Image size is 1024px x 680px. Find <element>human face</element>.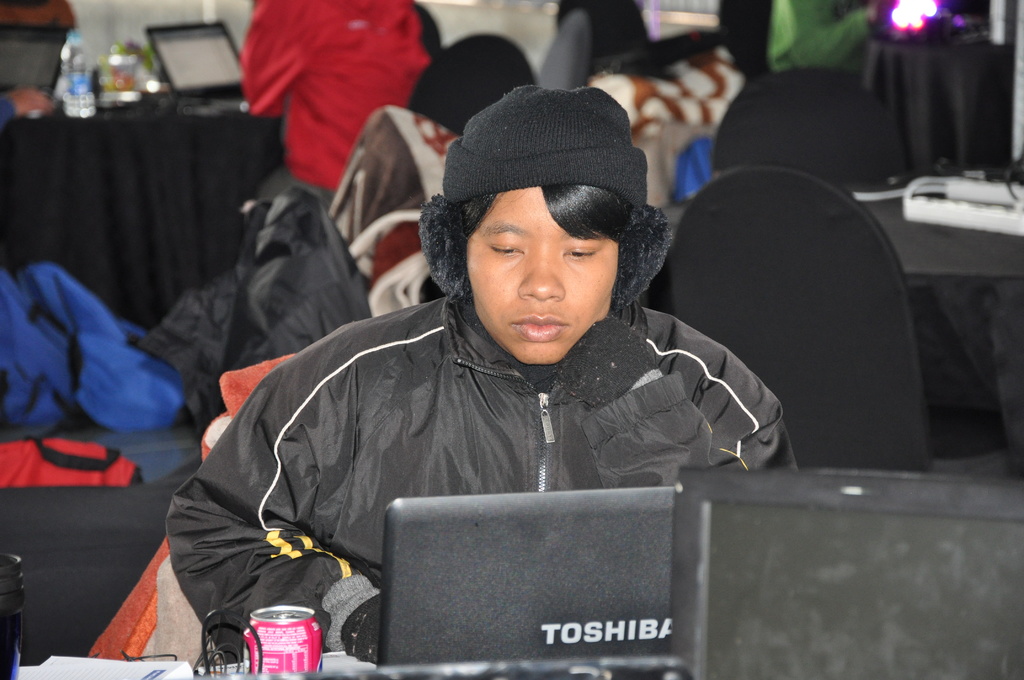
left=467, top=186, right=620, bottom=365.
